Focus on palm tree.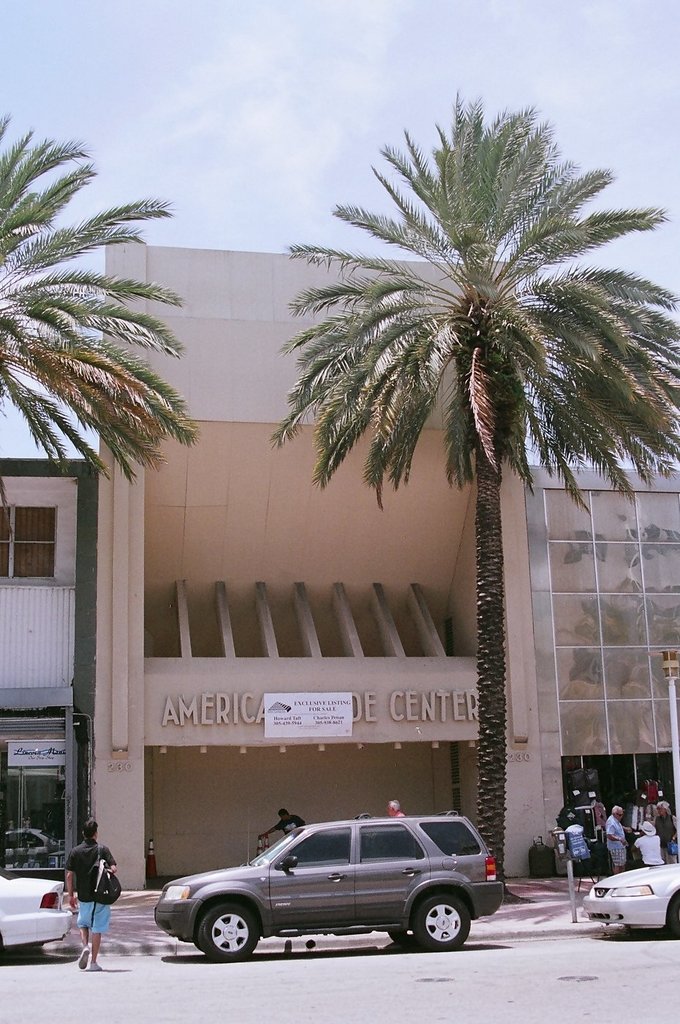
Focused at [0,110,159,823].
